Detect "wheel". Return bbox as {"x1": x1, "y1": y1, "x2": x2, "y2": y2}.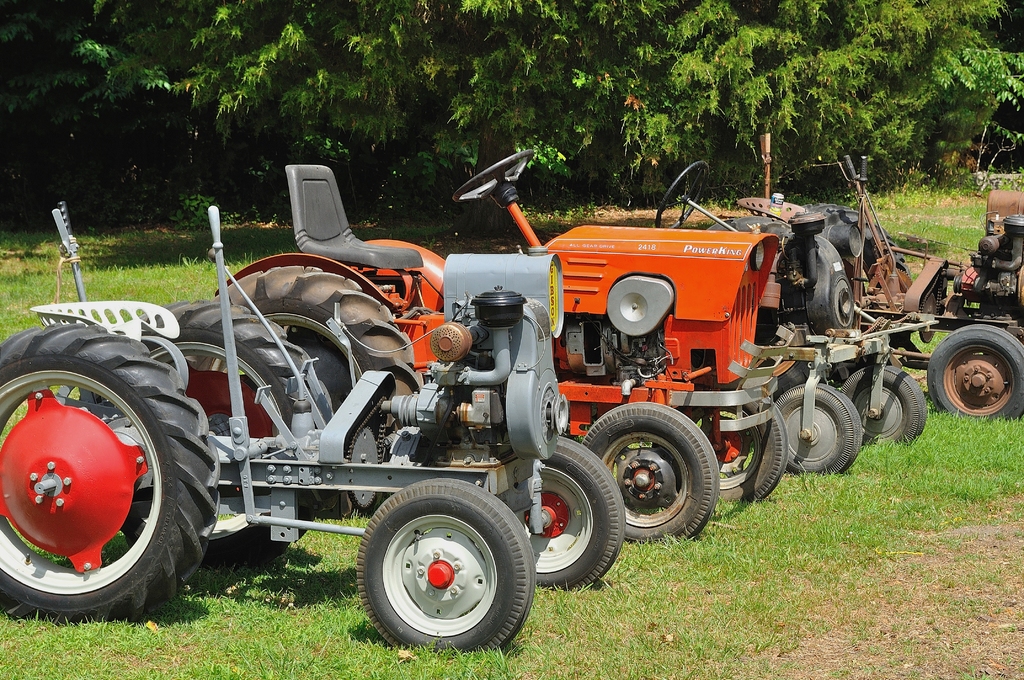
{"x1": 772, "y1": 382, "x2": 867, "y2": 475}.
